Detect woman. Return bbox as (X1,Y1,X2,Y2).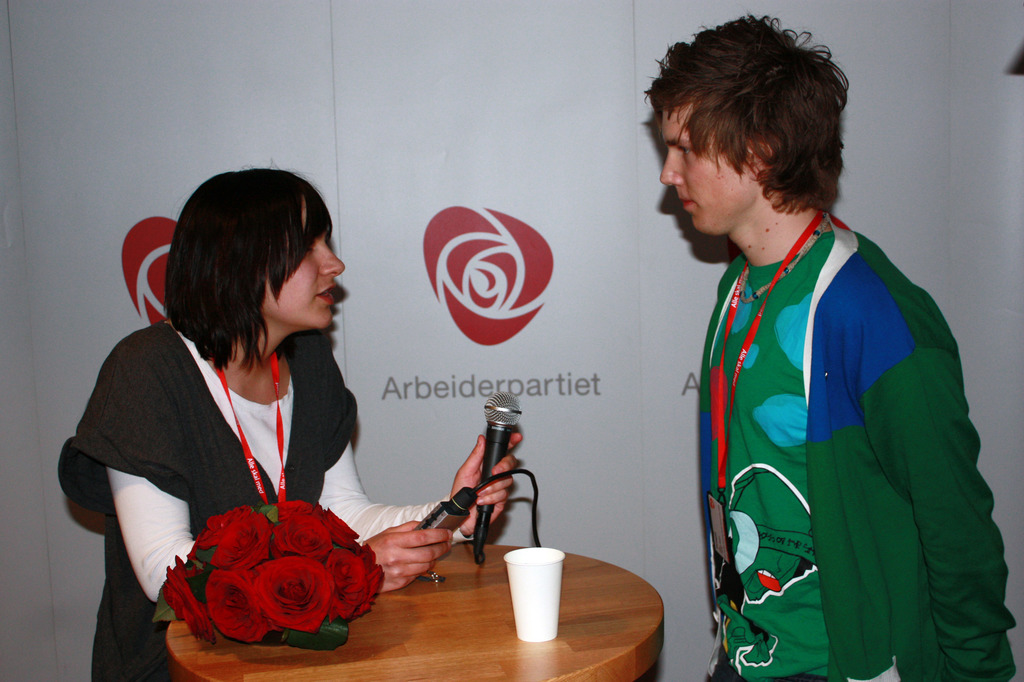
(89,165,517,664).
